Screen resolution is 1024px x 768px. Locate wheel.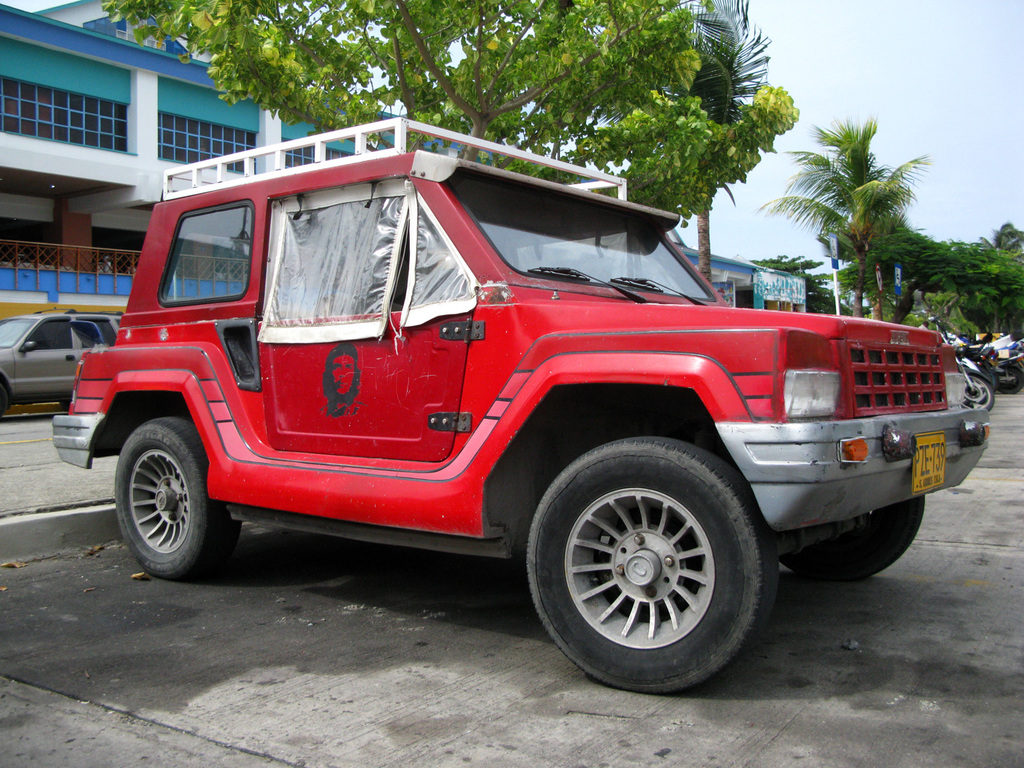
{"left": 525, "top": 439, "right": 780, "bottom": 698}.
